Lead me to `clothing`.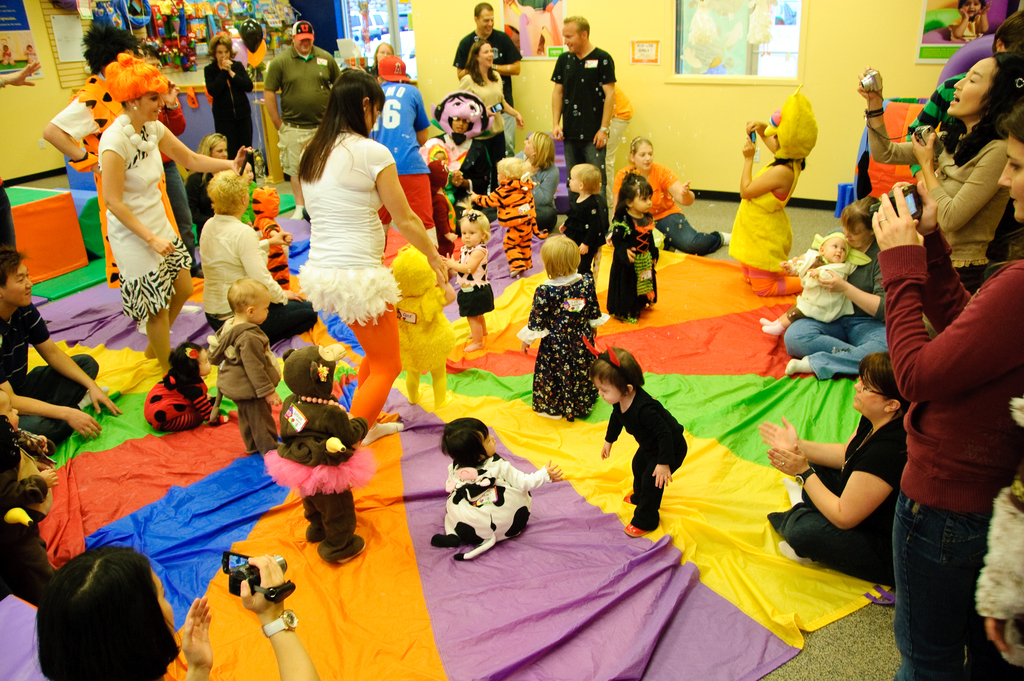
Lead to crop(152, 102, 199, 245).
